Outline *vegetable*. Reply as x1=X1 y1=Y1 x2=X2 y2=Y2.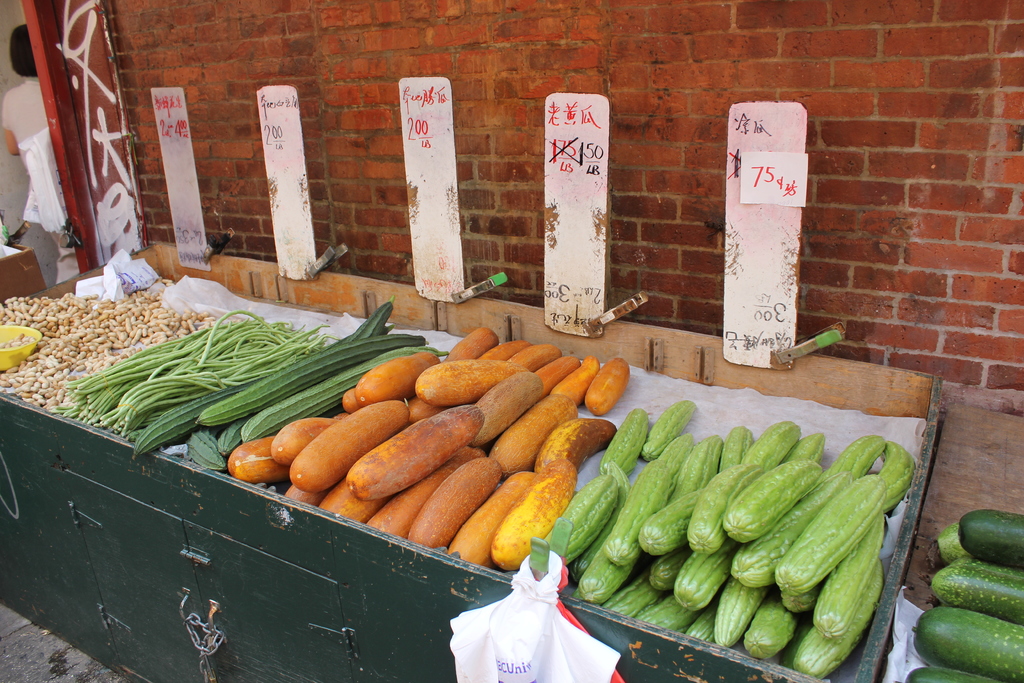
x1=490 y1=463 x2=579 y2=570.
